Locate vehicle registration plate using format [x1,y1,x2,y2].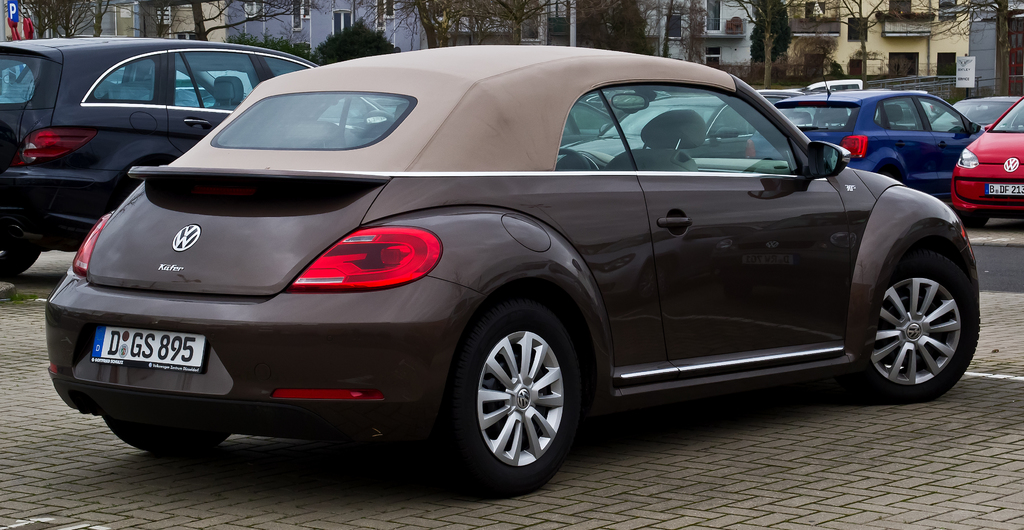
[986,183,1023,193].
